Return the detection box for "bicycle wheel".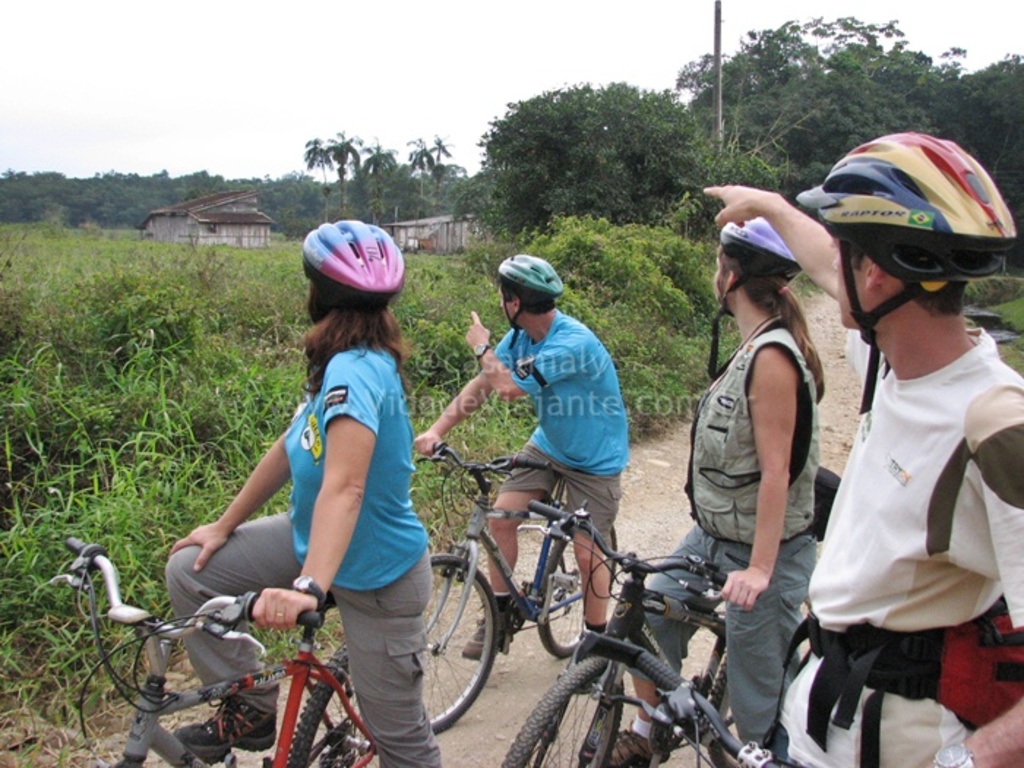
{"left": 297, "top": 628, "right": 385, "bottom": 767}.
